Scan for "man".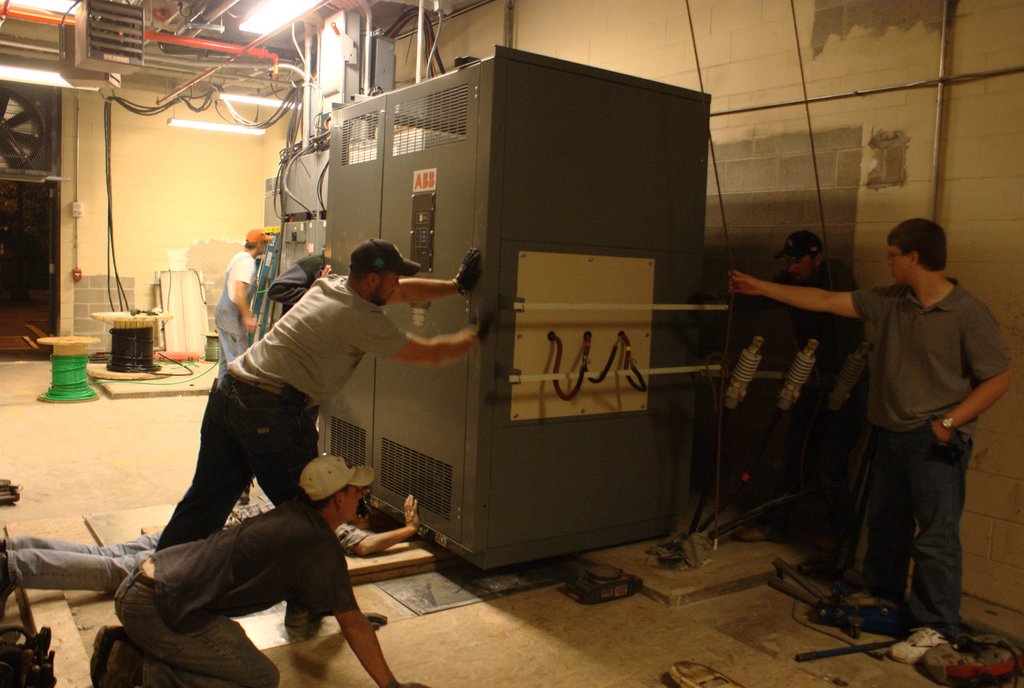
Scan result: BBox(723, 212, 1015, 664).
